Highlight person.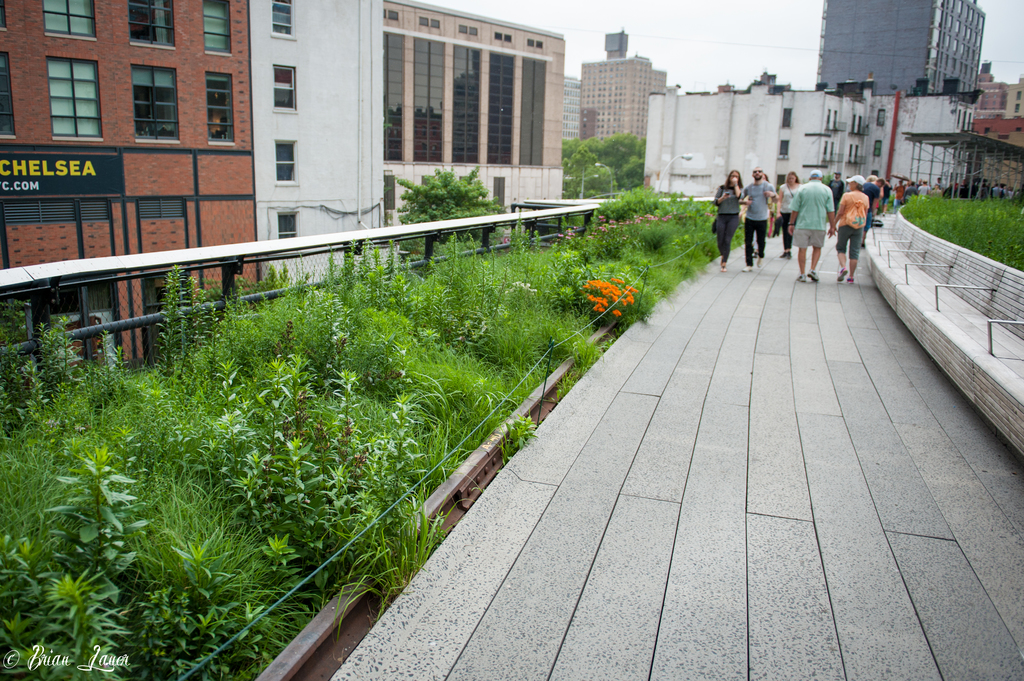
Highlighted region: <bbox>830, 175, 871, 280</bbox>.
